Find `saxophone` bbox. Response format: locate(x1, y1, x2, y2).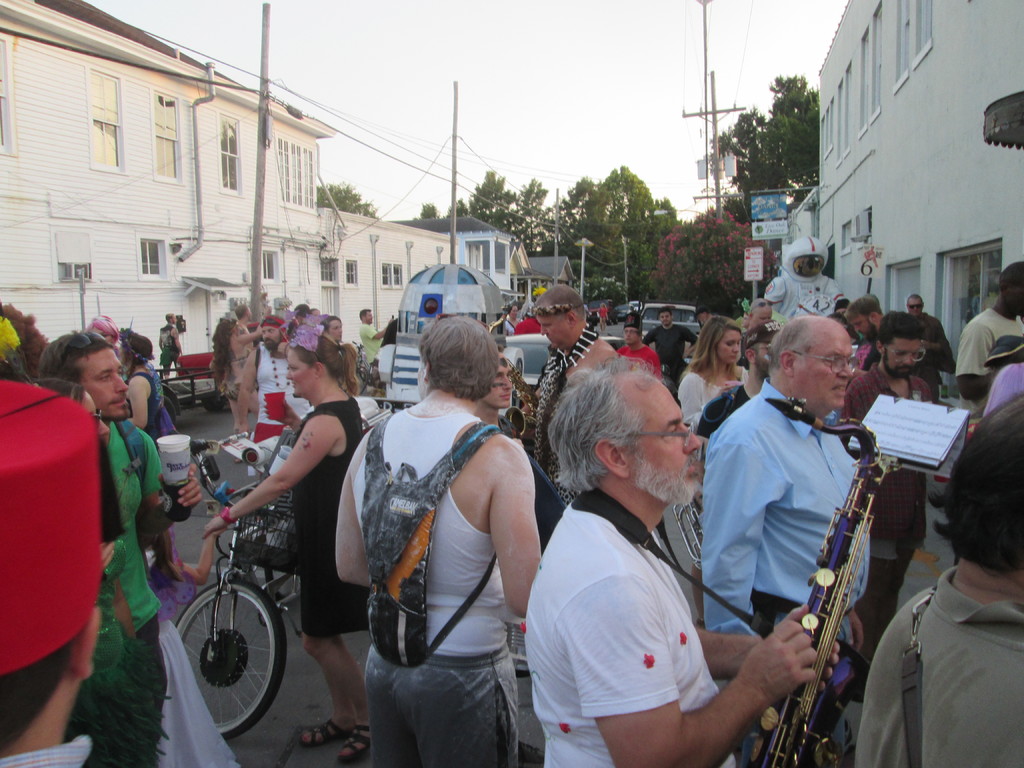
locate(749, 388, 886, 767).
